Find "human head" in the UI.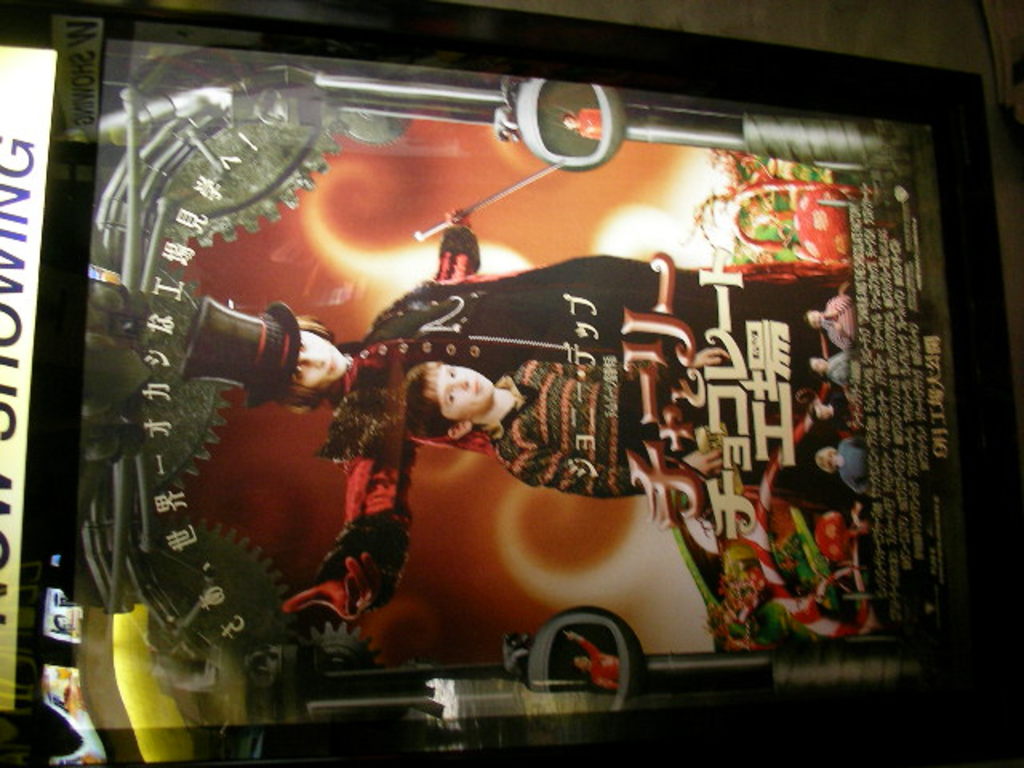
UI element at bbox(178, 296, 349, 414).
